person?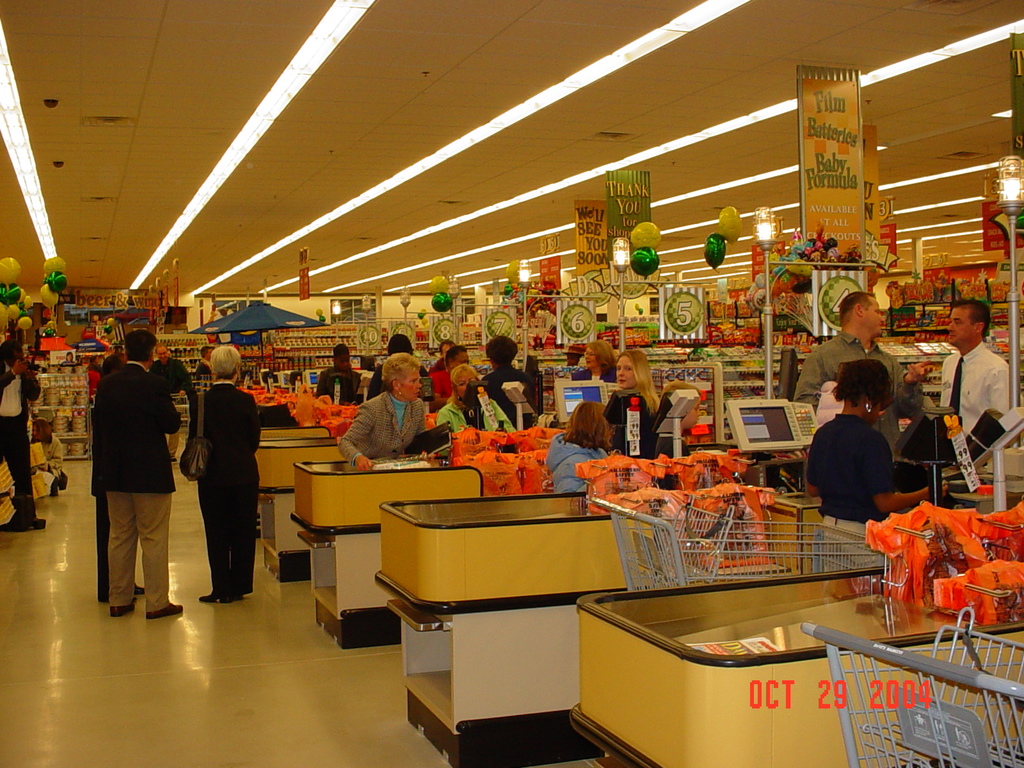
region(79, 324, 188, 625)
